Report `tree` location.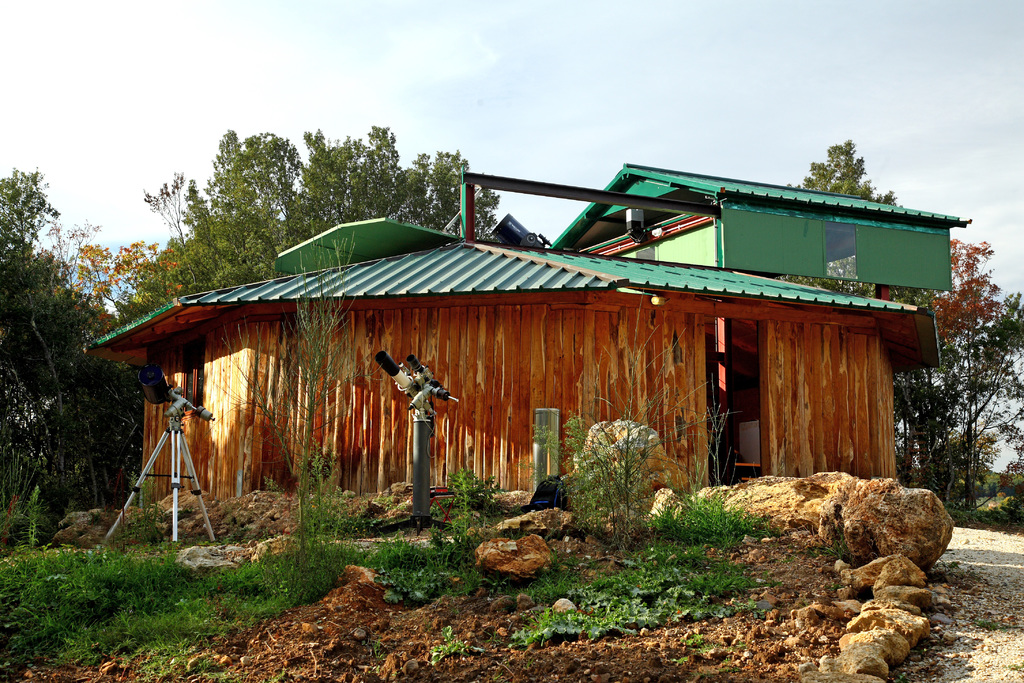
Report: <bbox>116, 120, 524, 317</bbox>.
